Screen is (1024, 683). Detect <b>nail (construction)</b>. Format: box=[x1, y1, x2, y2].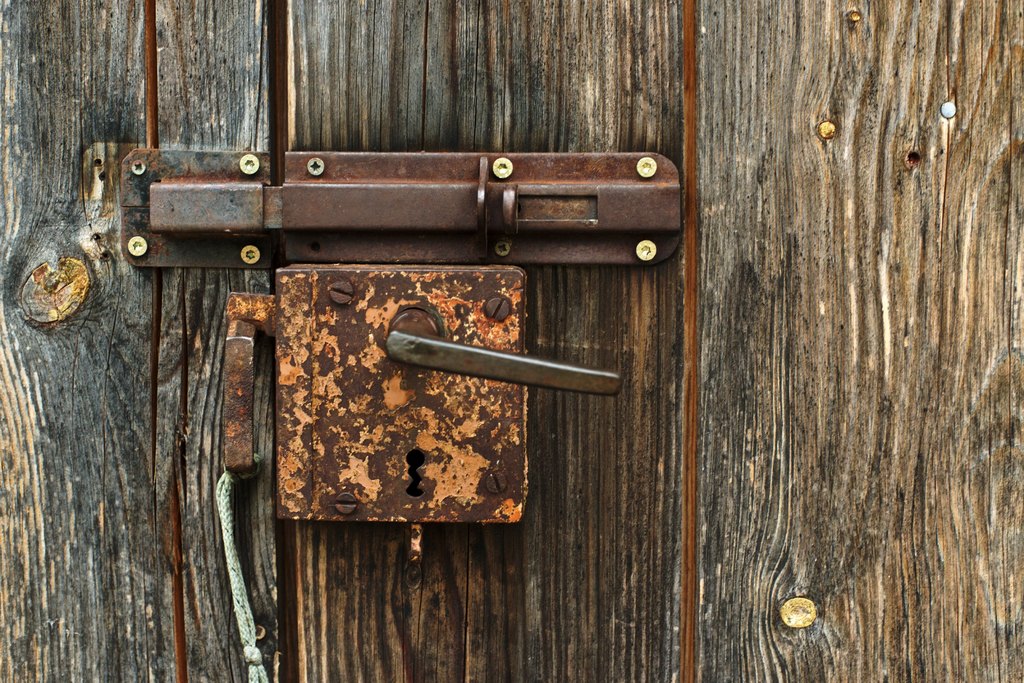
box=[487, 295, 507, 321].
